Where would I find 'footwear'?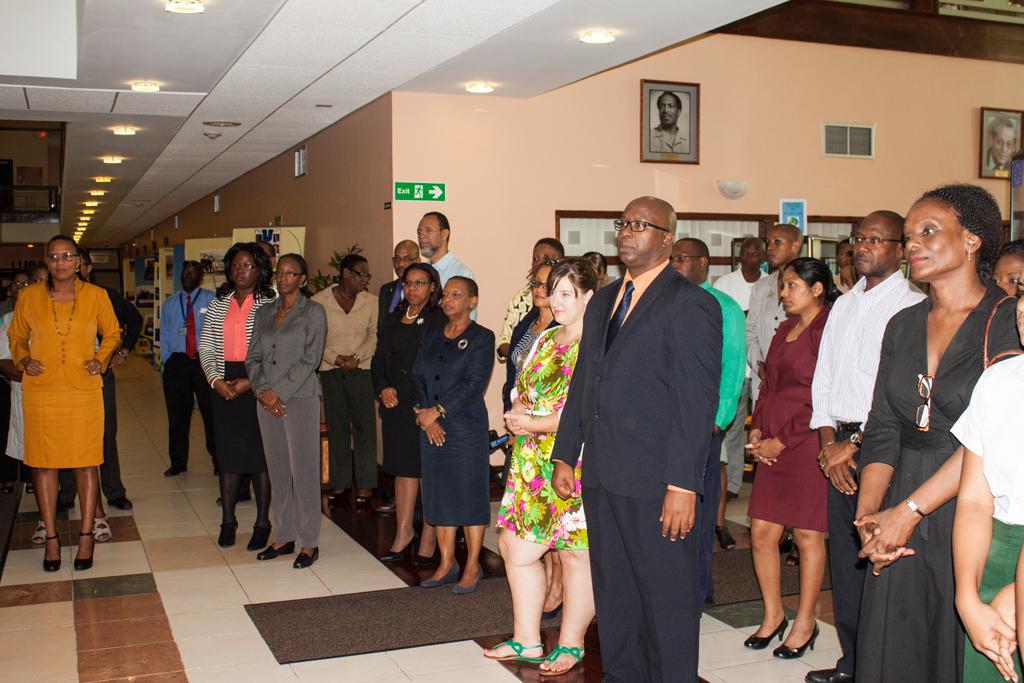
At [left=290, top=545, right=320, bottom=568].
